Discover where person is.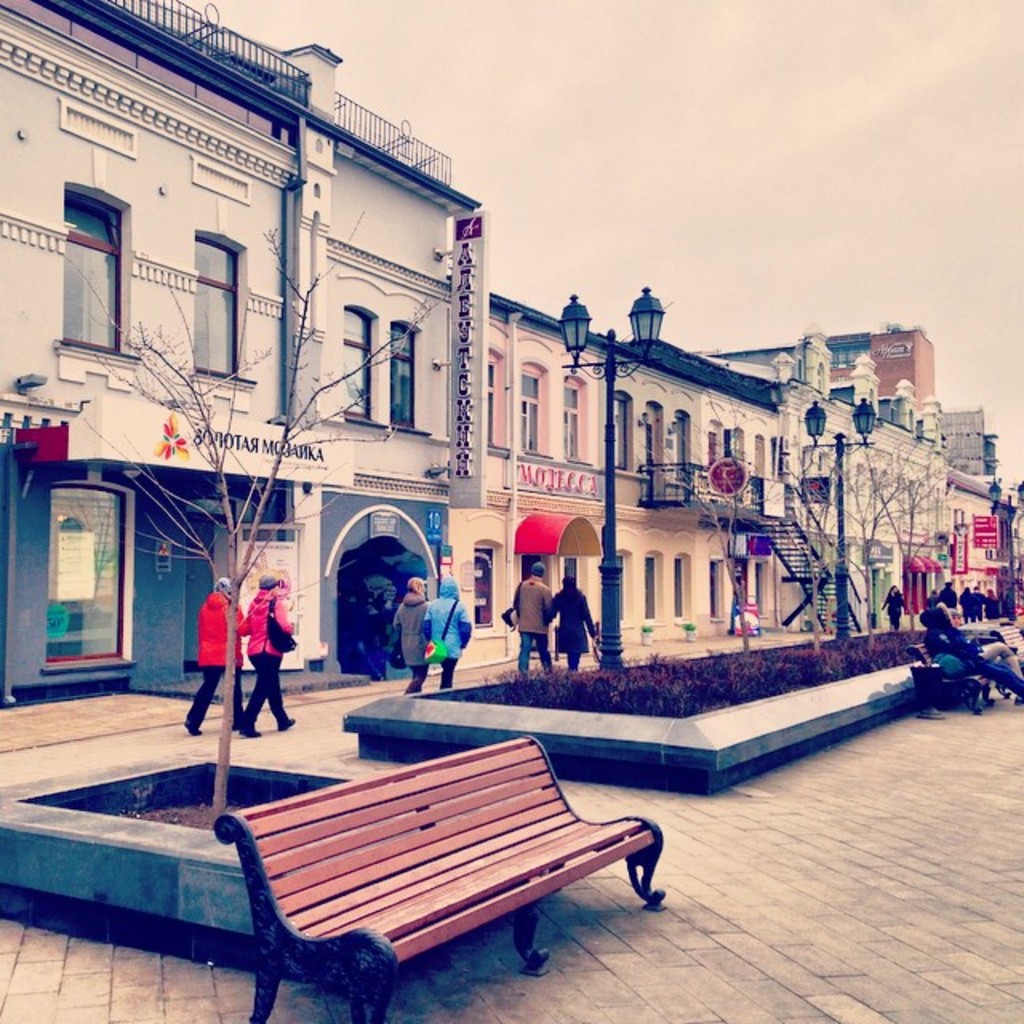
Discovered at 427 581 467 683.
